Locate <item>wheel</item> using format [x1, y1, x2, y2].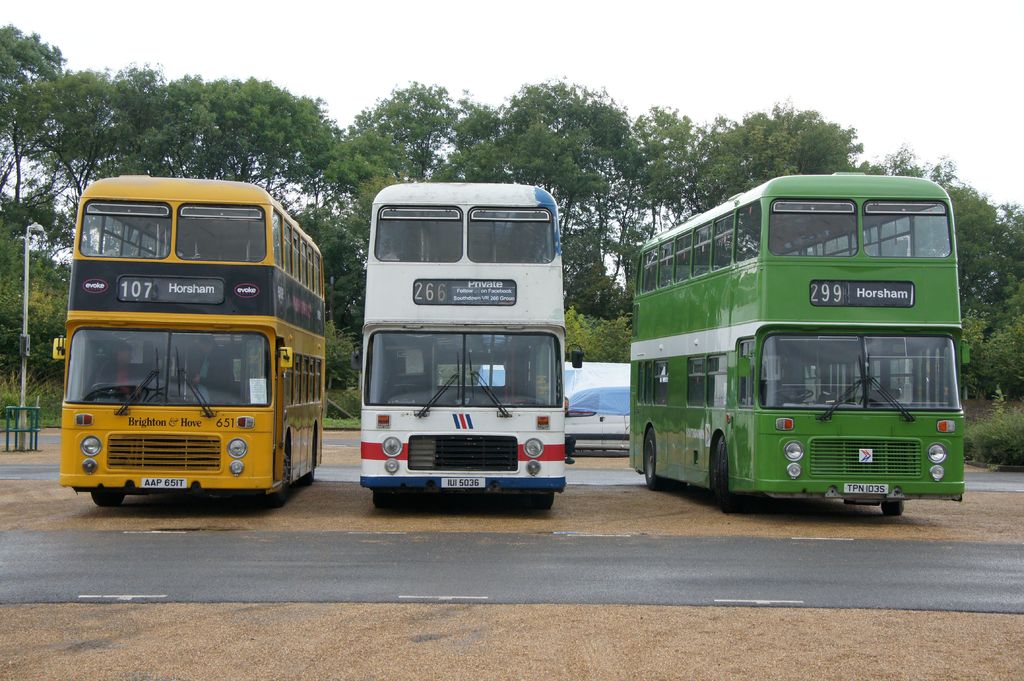
[300, 423, 321, 487].
